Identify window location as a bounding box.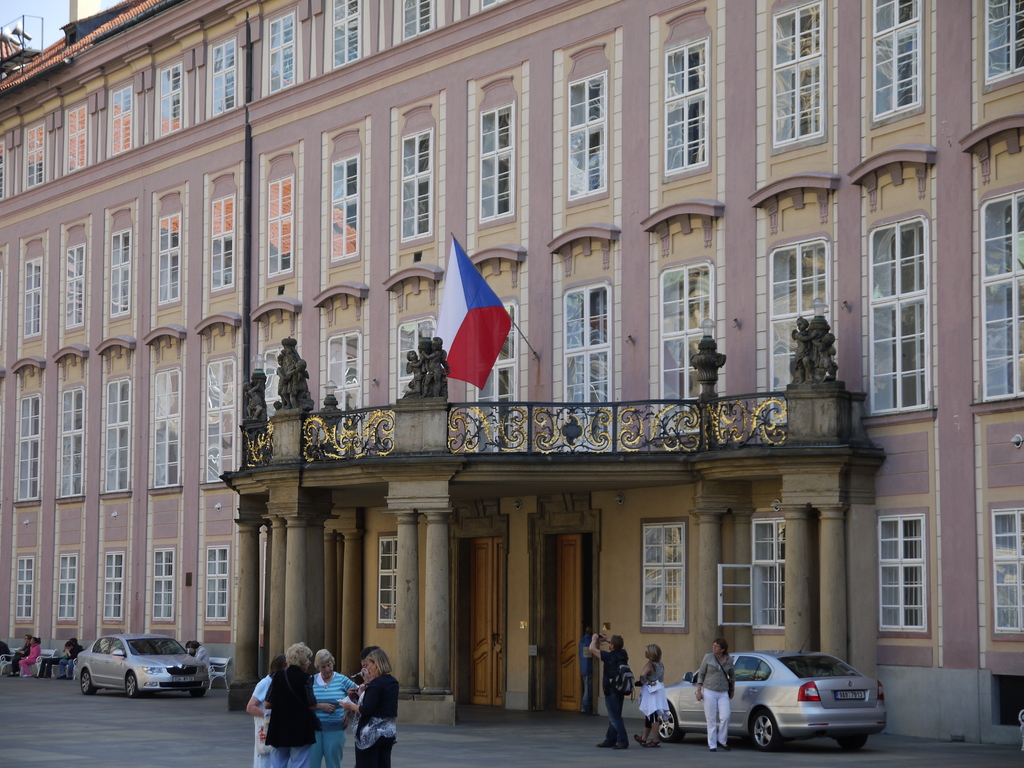
left=150, top=364, right=184, bottom=488.
